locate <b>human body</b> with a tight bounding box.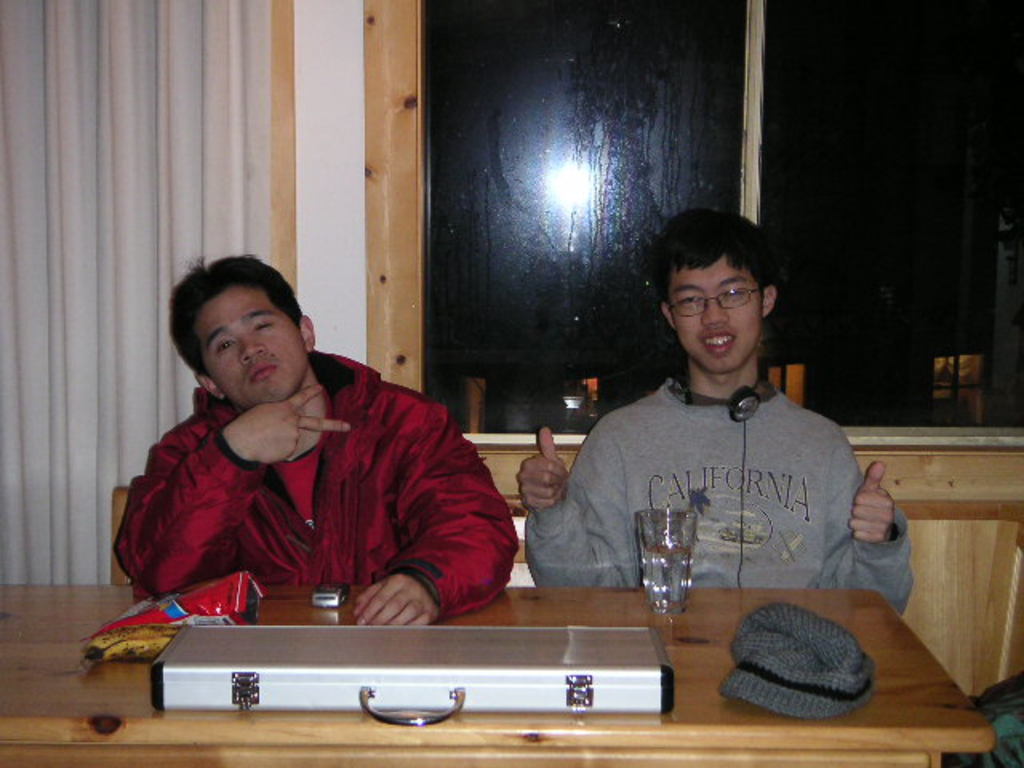
(517, 376, 915, 616).
